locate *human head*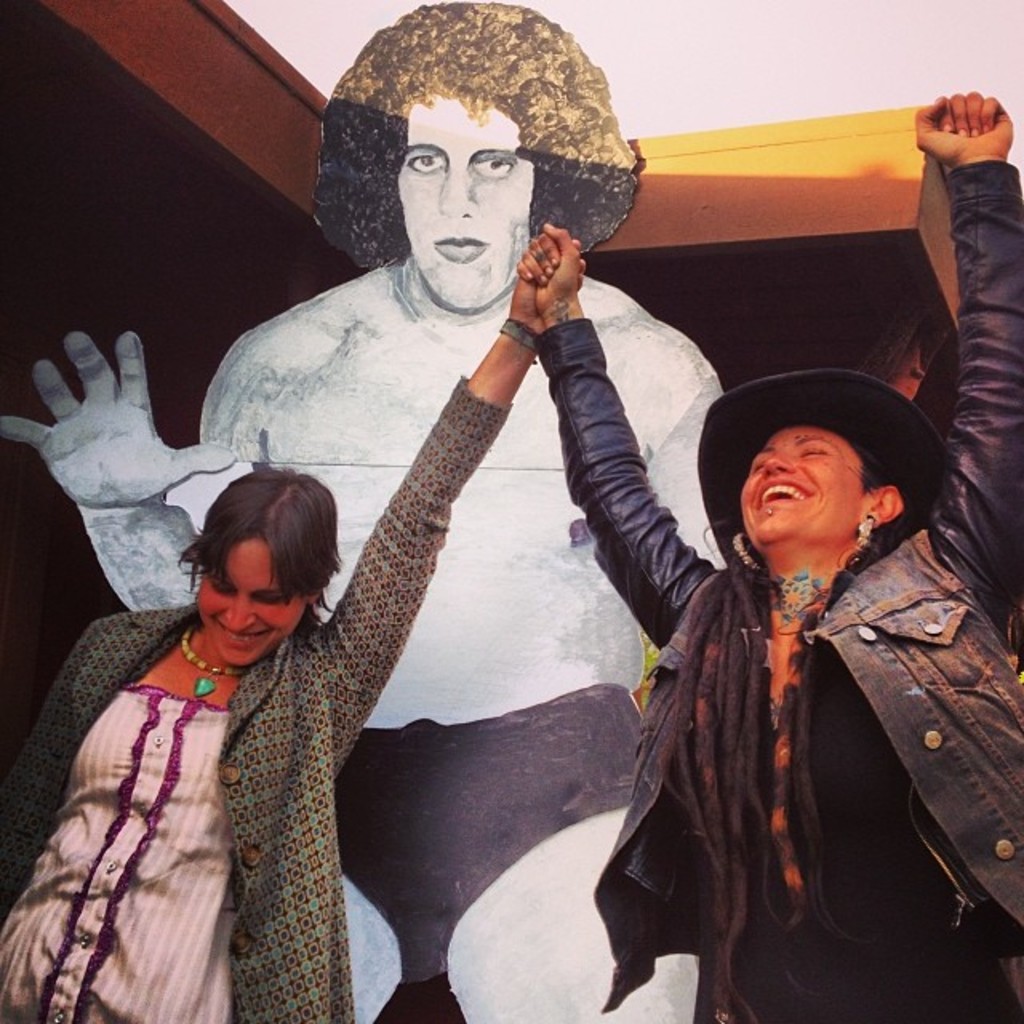
box(698, 363, 952, 550)
